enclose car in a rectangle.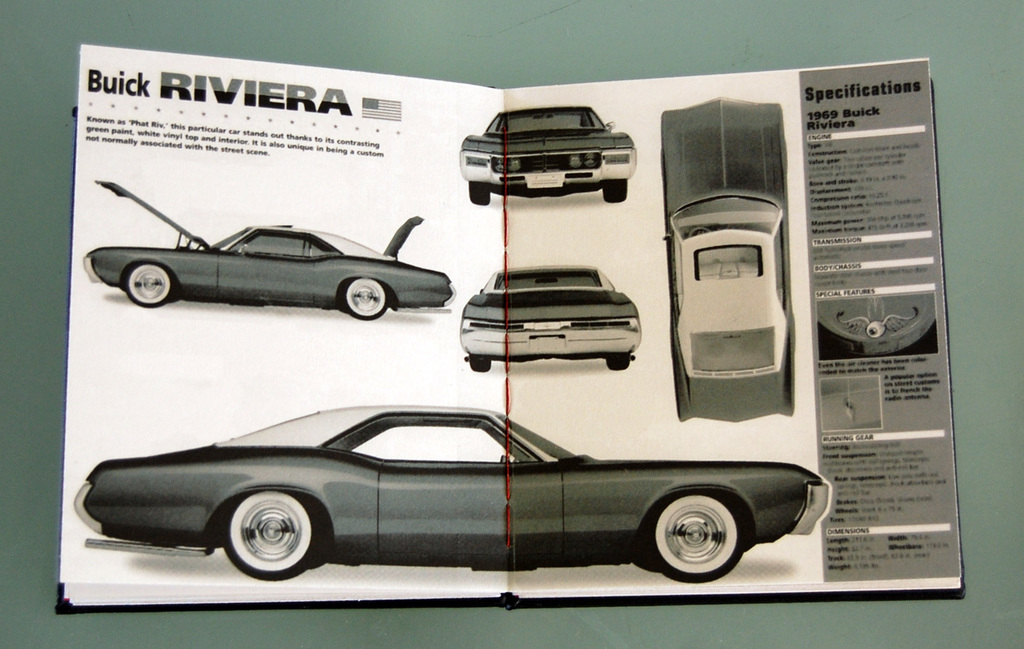
region(78, 182, 457, 323).
